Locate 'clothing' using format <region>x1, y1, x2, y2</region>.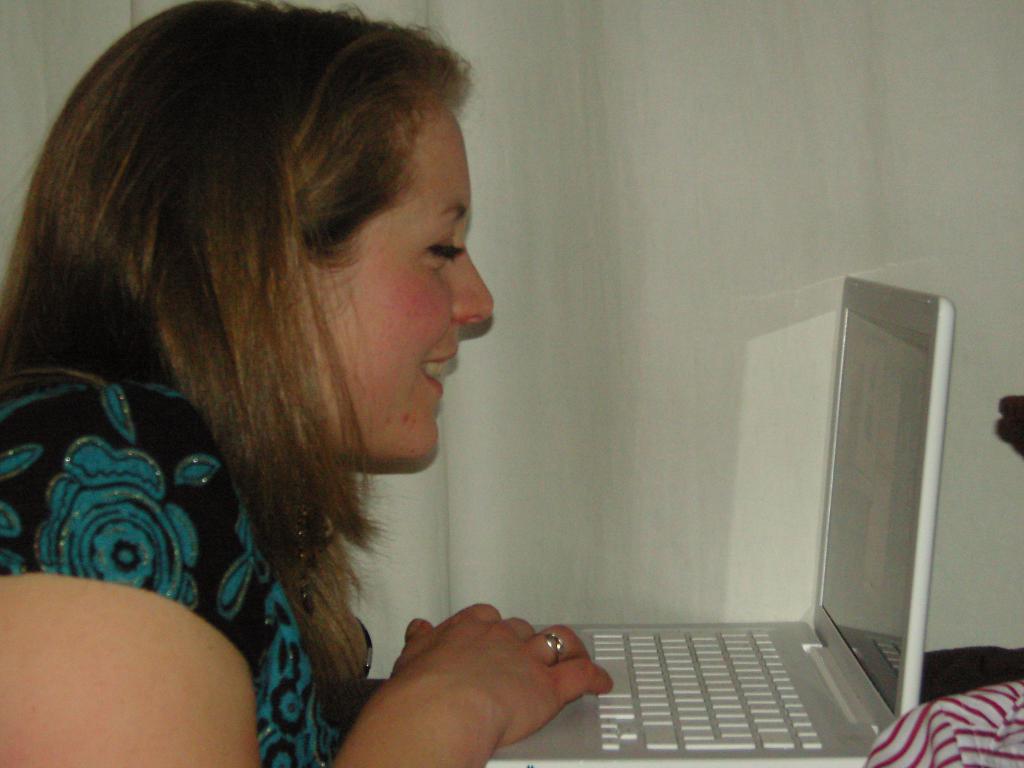
<region>0, 371, 381, 767</region>.
